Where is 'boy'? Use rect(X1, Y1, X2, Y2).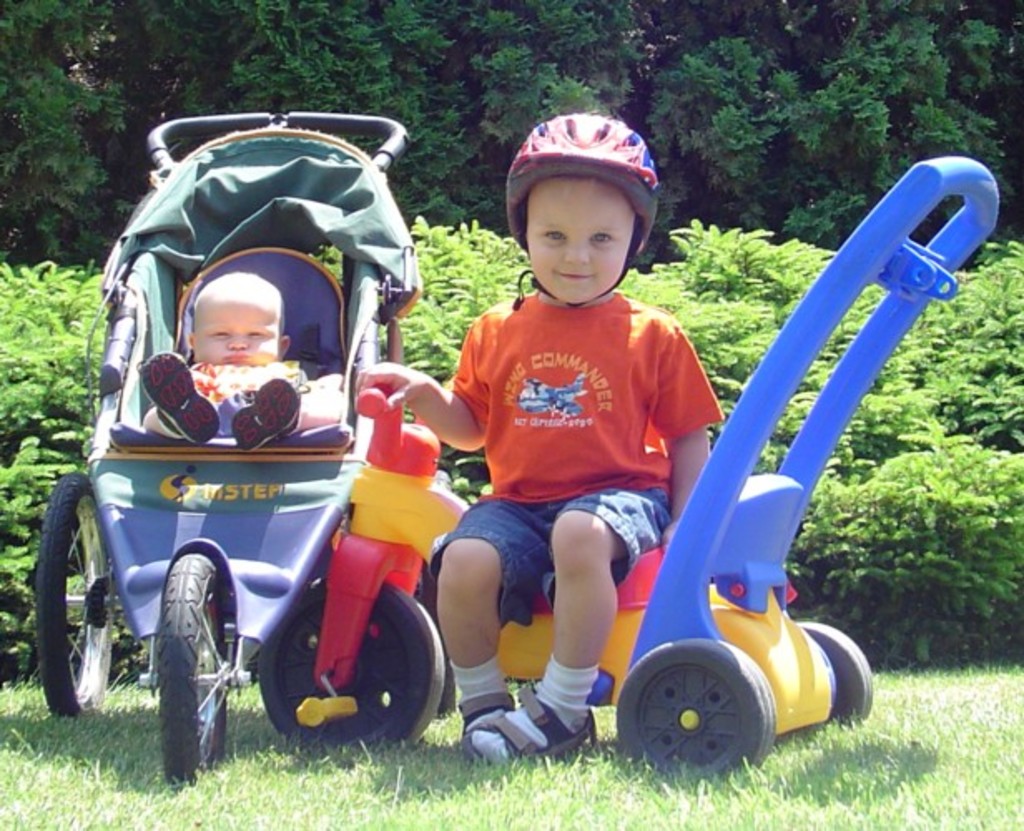
rect(356, 113, 718, 774).
